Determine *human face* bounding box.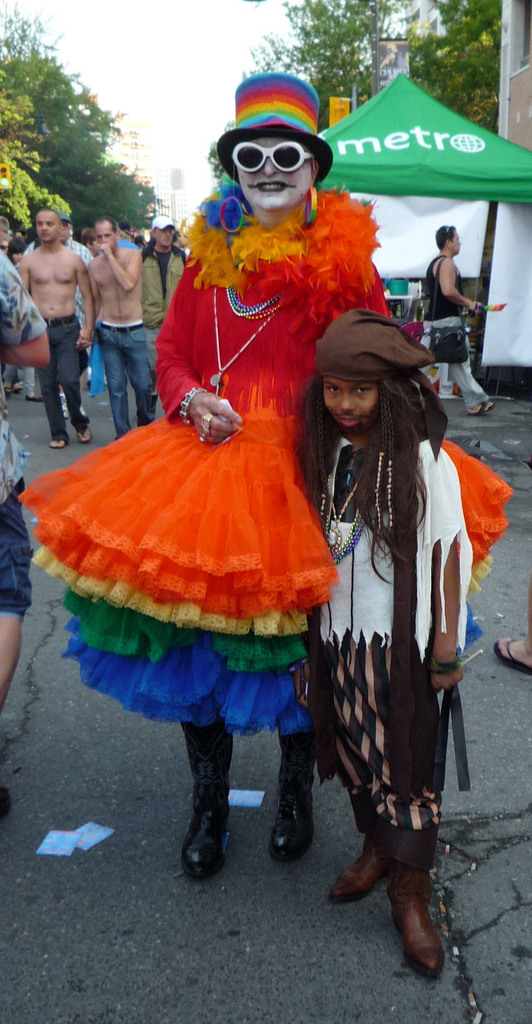
Determined: {"x1": 95, "y1": 224, "x2": 114, "y2": 245}.
